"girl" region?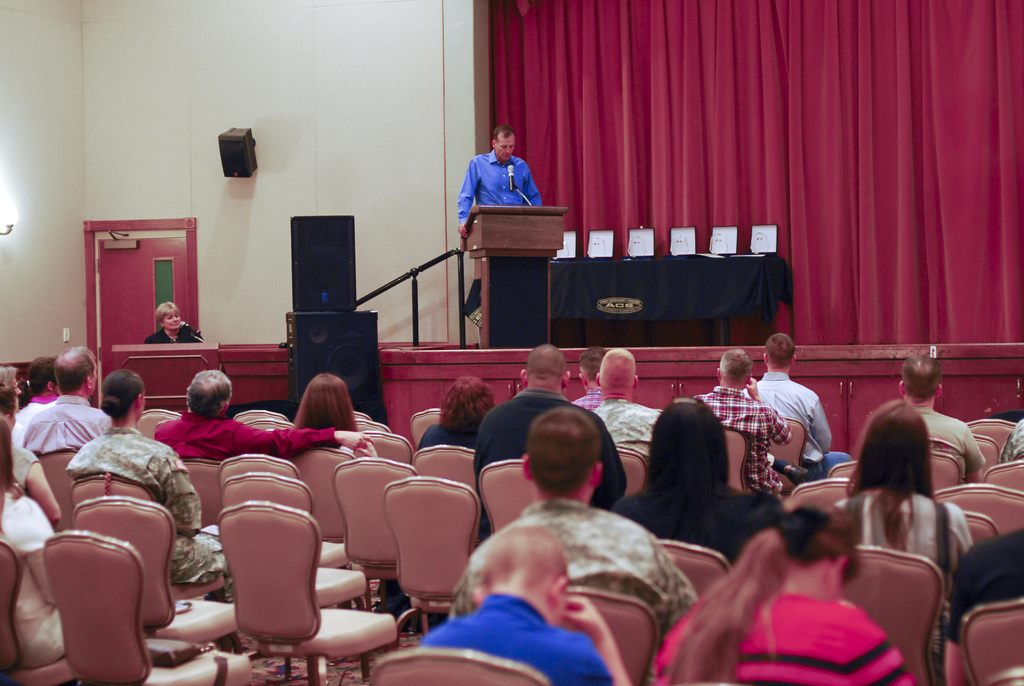
0,420,61,660
